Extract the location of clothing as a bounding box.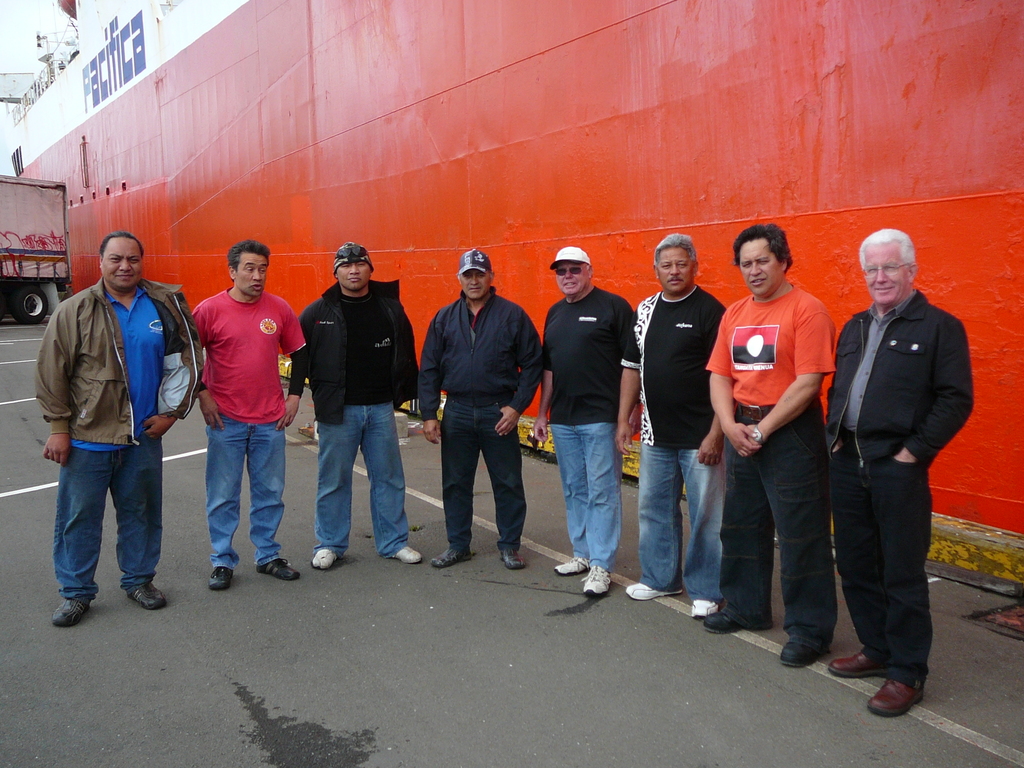
pyautogui.locateOnScreen(194, 289, 309, 569).
